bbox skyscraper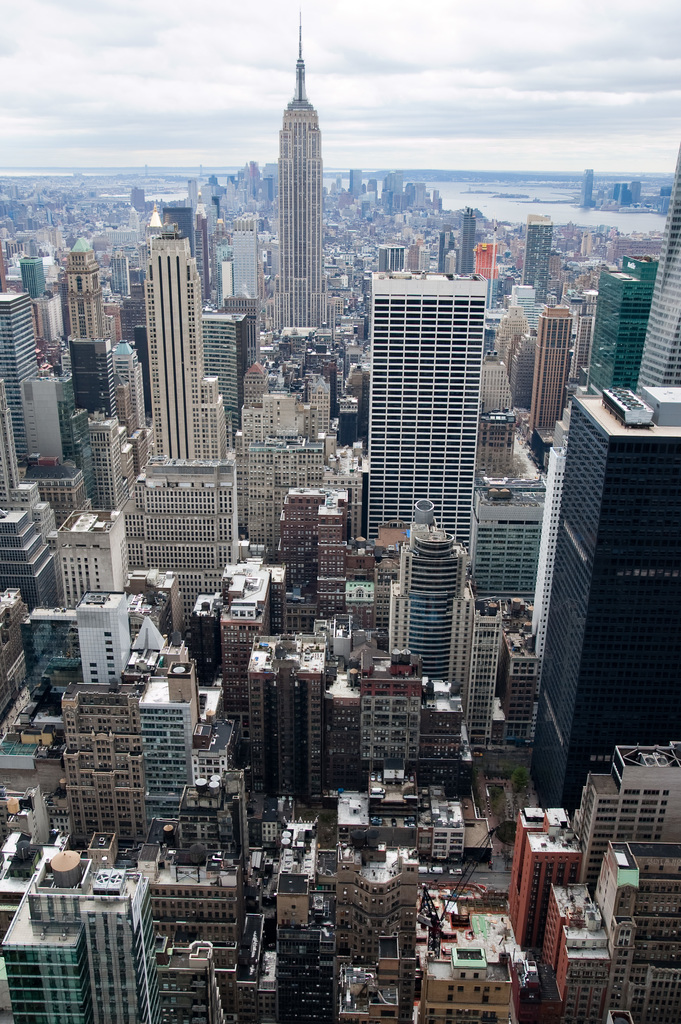
pyautogui.locateOnScreen(528, 393, 680, 817)
